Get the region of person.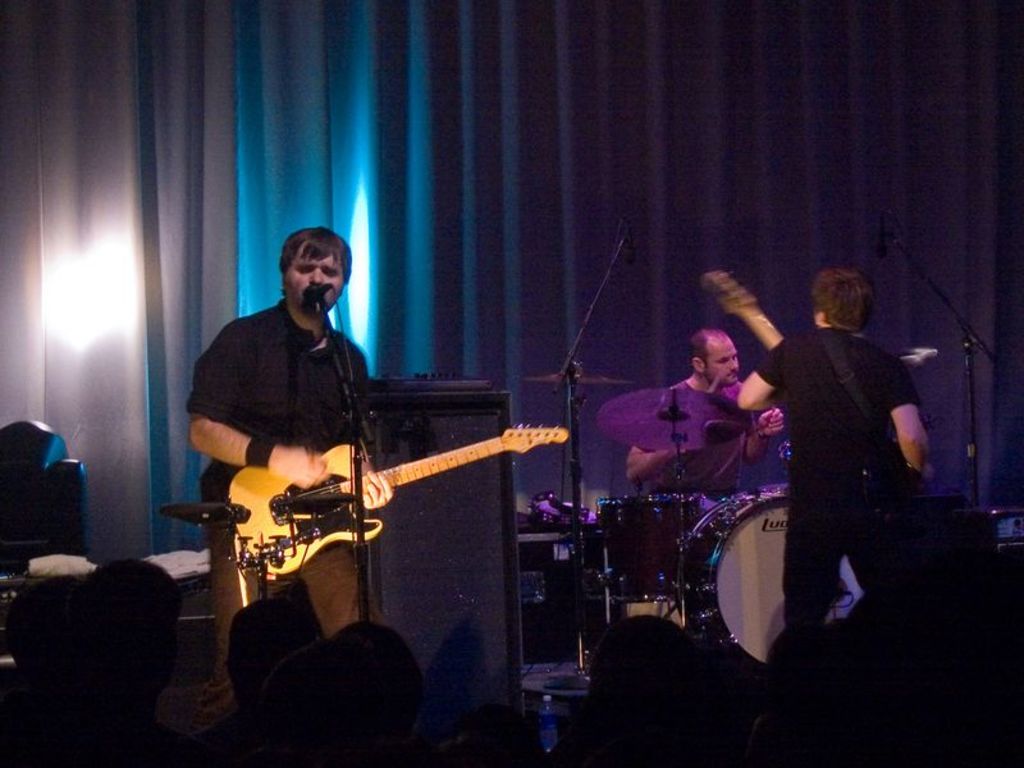
crop(189, 223, 388, 704).
